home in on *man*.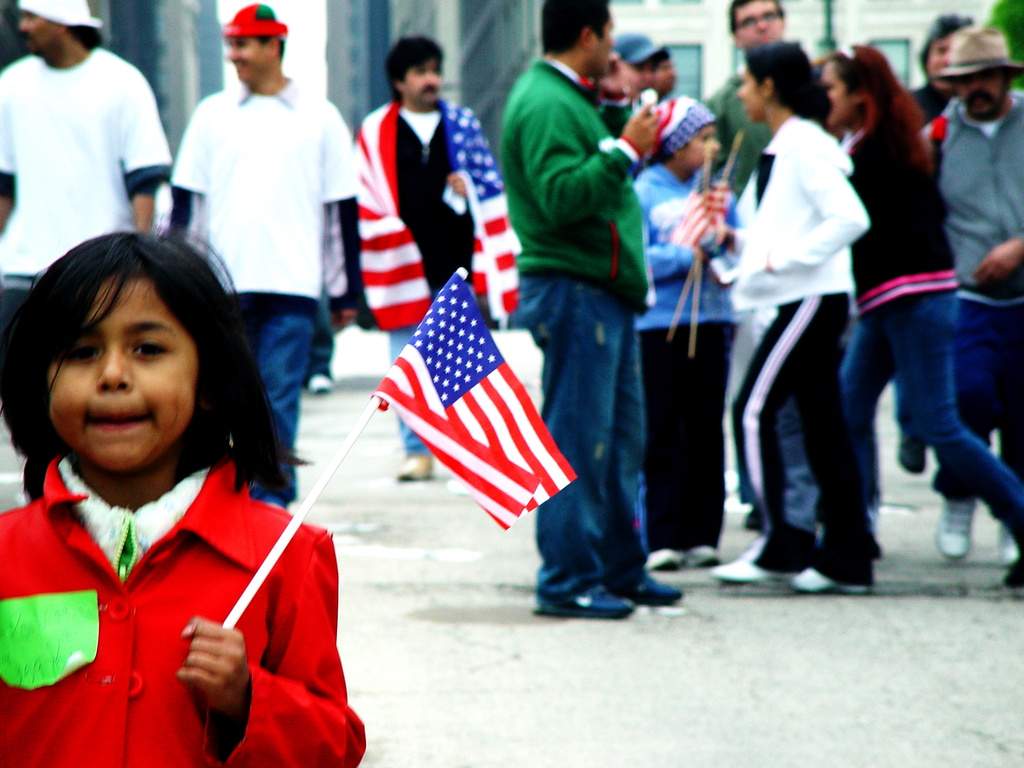
Homed in at Rect(163, 2, 361, 507).
